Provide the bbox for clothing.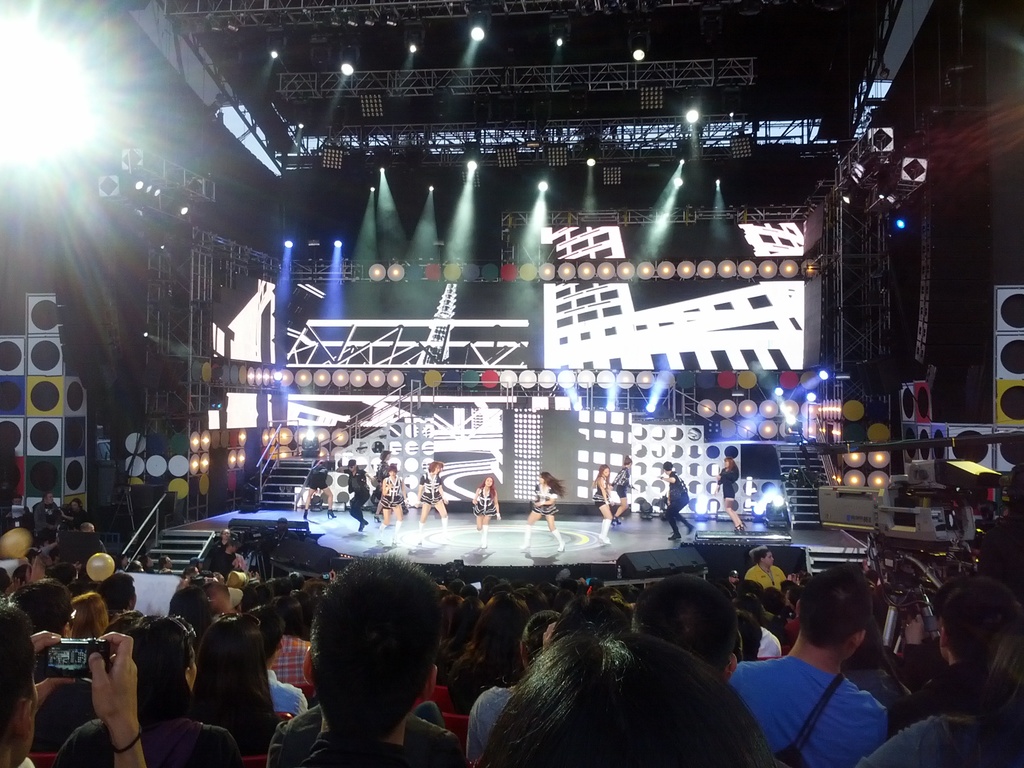
745,620,912,761.
